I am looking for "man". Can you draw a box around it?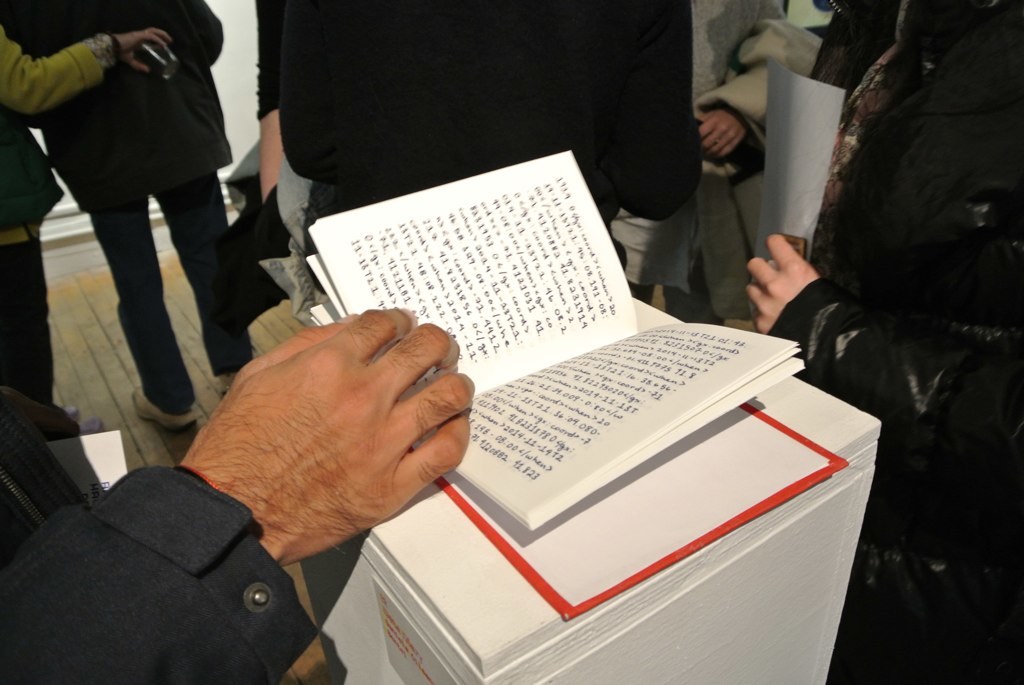
Sure, the bounding box is select_region(253, 0, 709, 288).
